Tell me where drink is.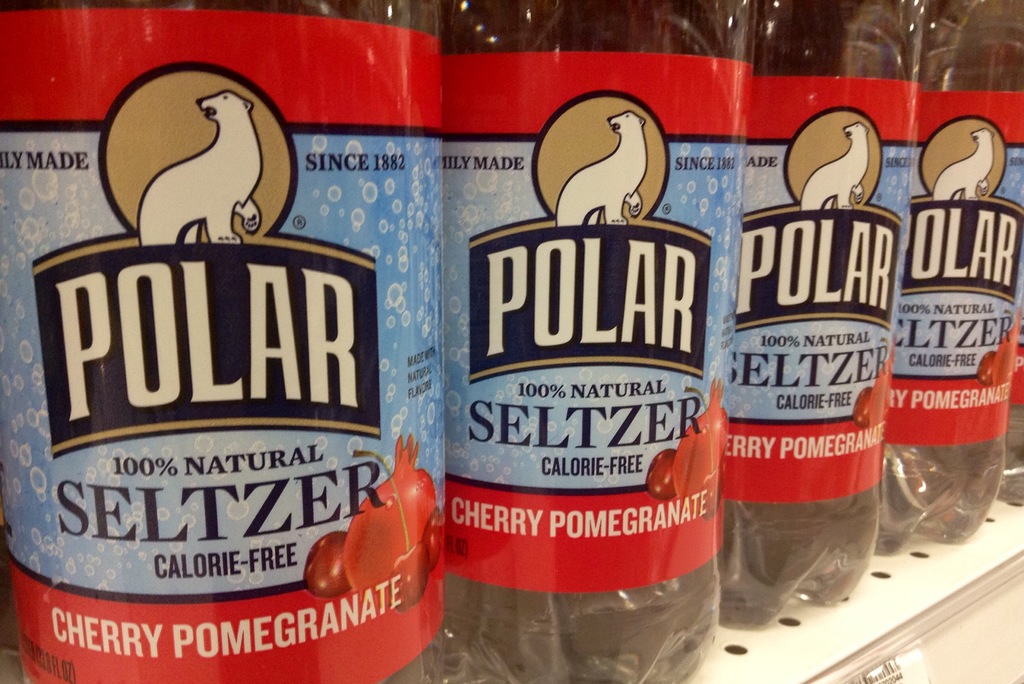
drink is at (881,0,1018,544).
